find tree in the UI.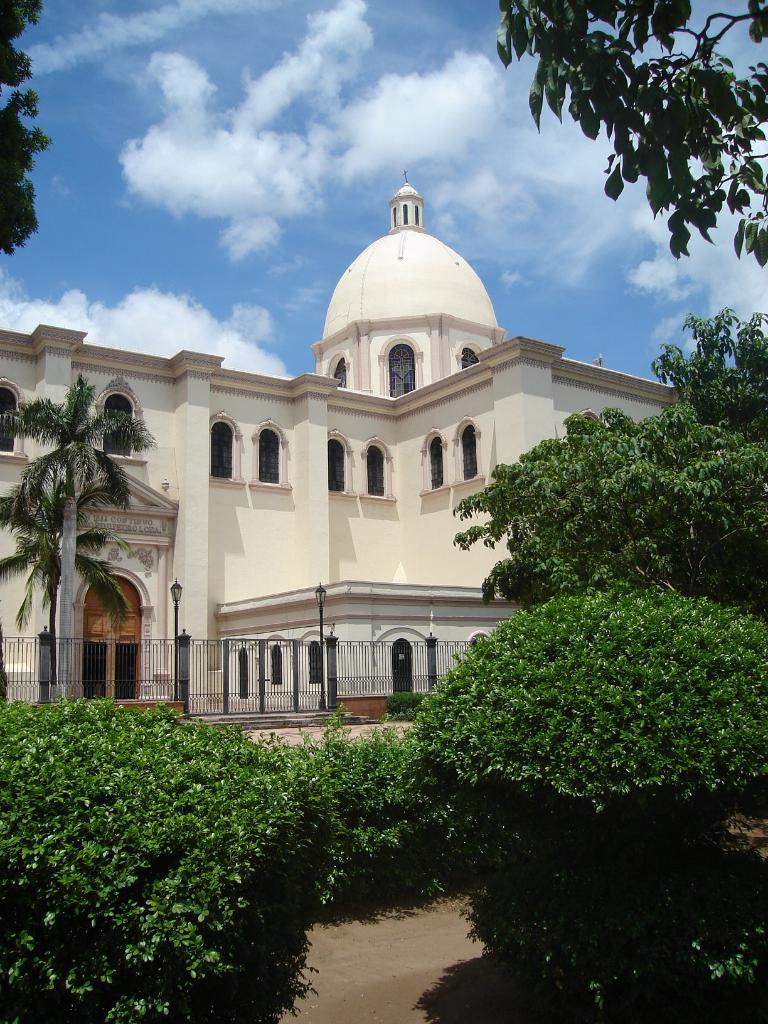
UI element at rect(0, 0, 51, 259).
